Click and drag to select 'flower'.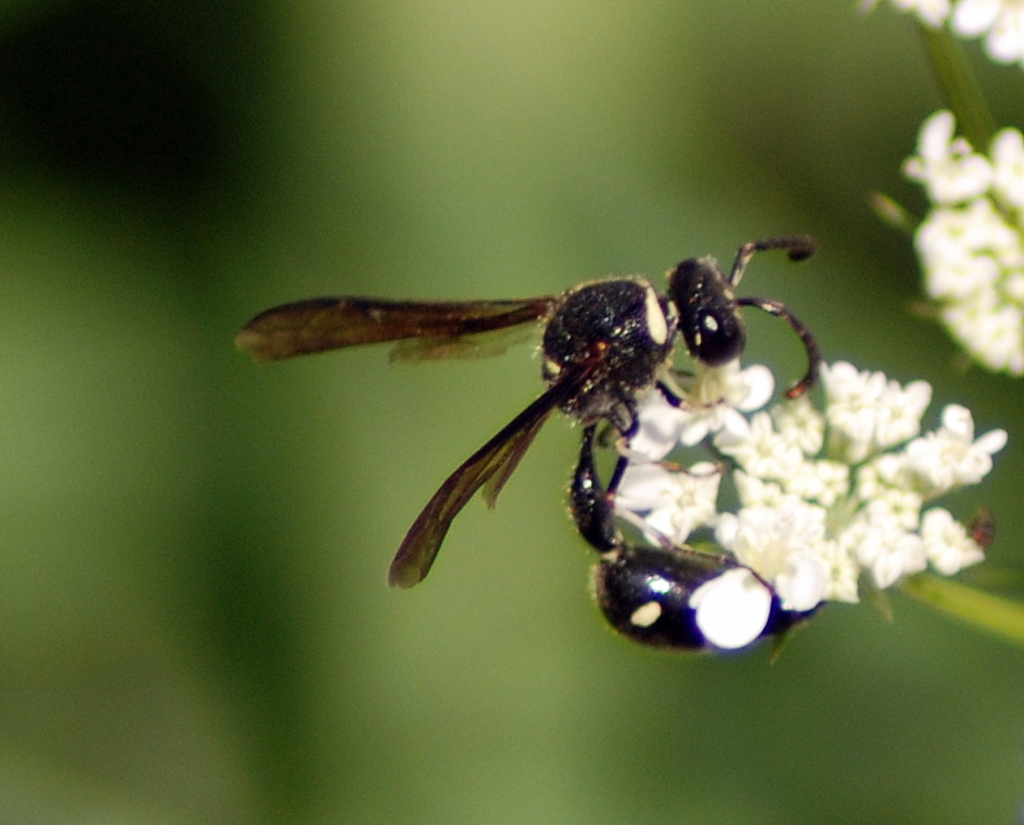
Selection: select_region(883, 0, 1023, 64).
